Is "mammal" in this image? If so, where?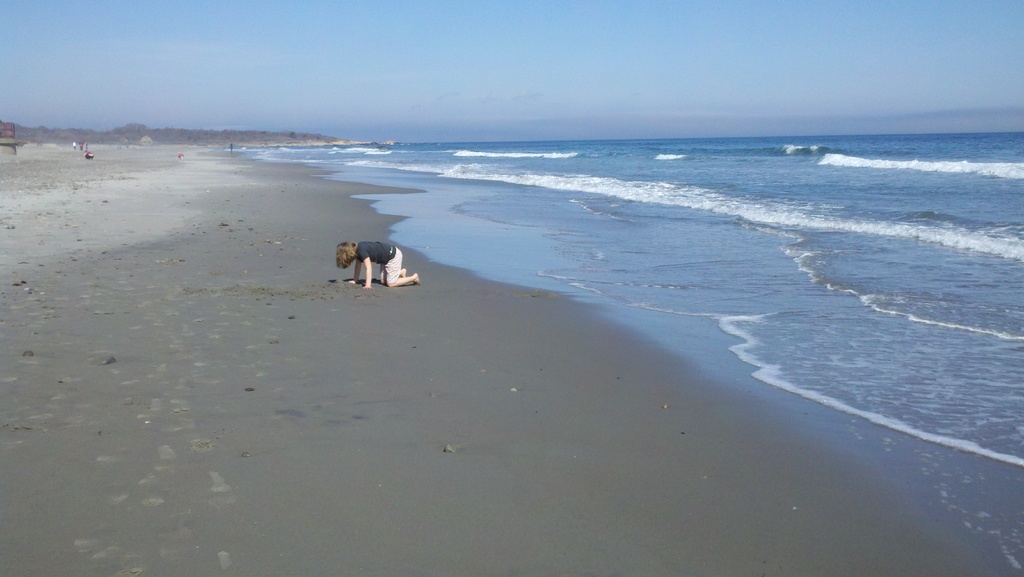
Yes, at bbox=[347, 236, 415, 288].
